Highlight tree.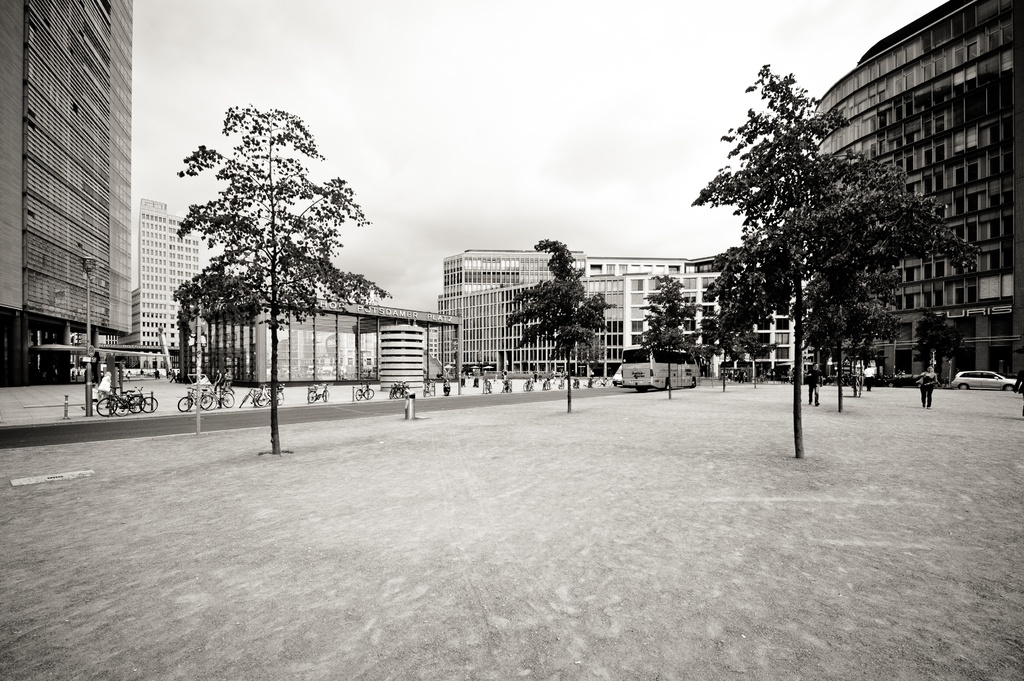
Highlighted region: detection(505, 236, 618, 411).
